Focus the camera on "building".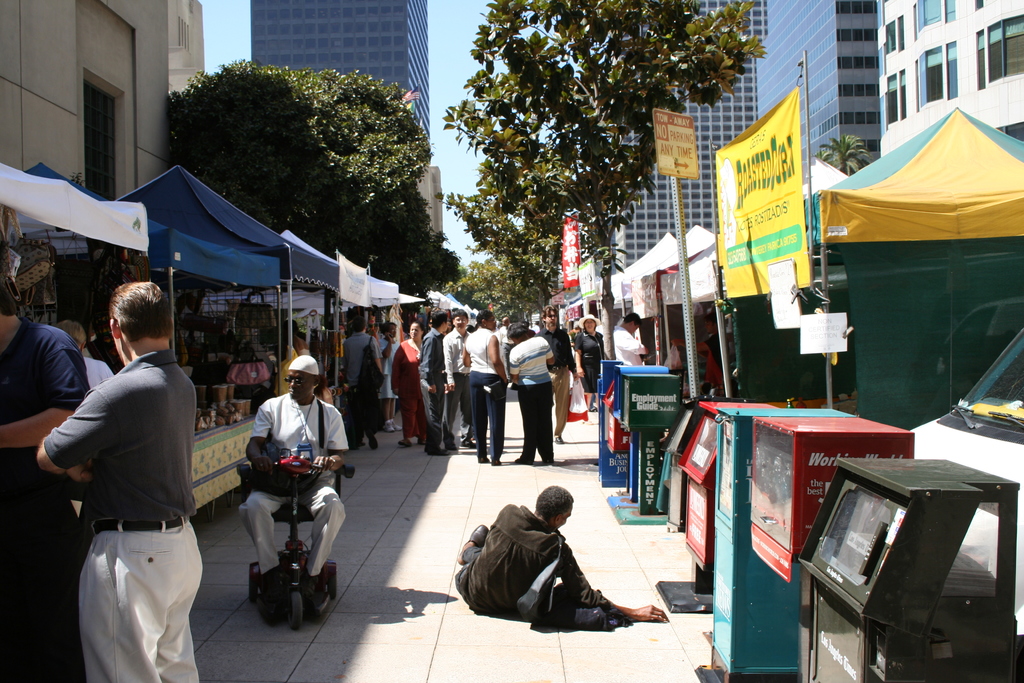
Focus region: region(0, 0, 201, 195).
